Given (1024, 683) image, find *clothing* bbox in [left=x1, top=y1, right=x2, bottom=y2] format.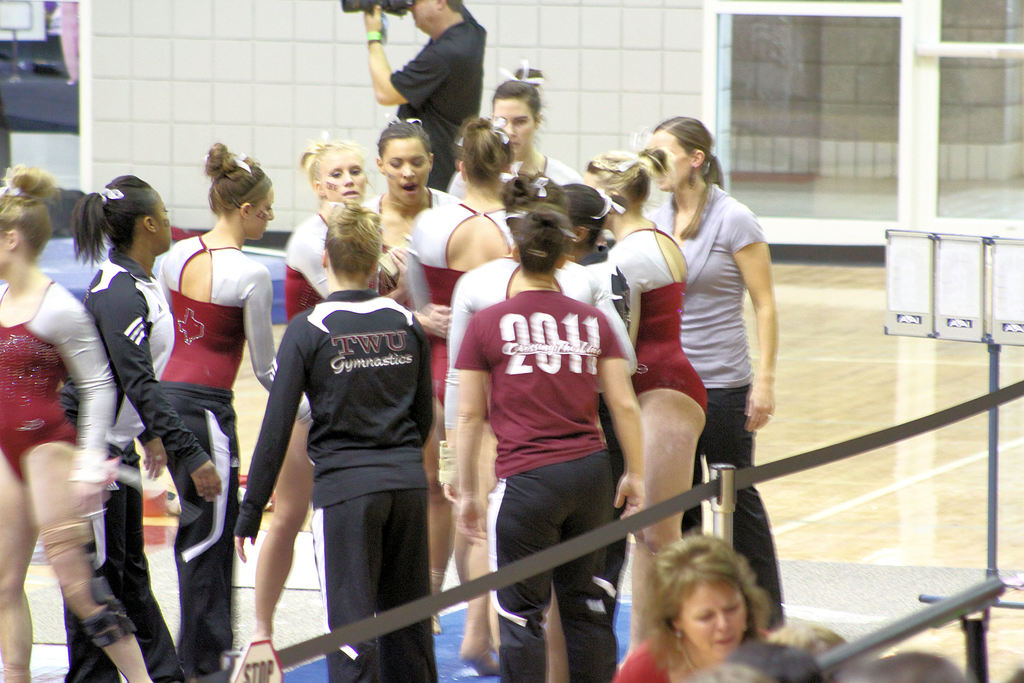
[left=278, top=204, right=333, bottom=431].
